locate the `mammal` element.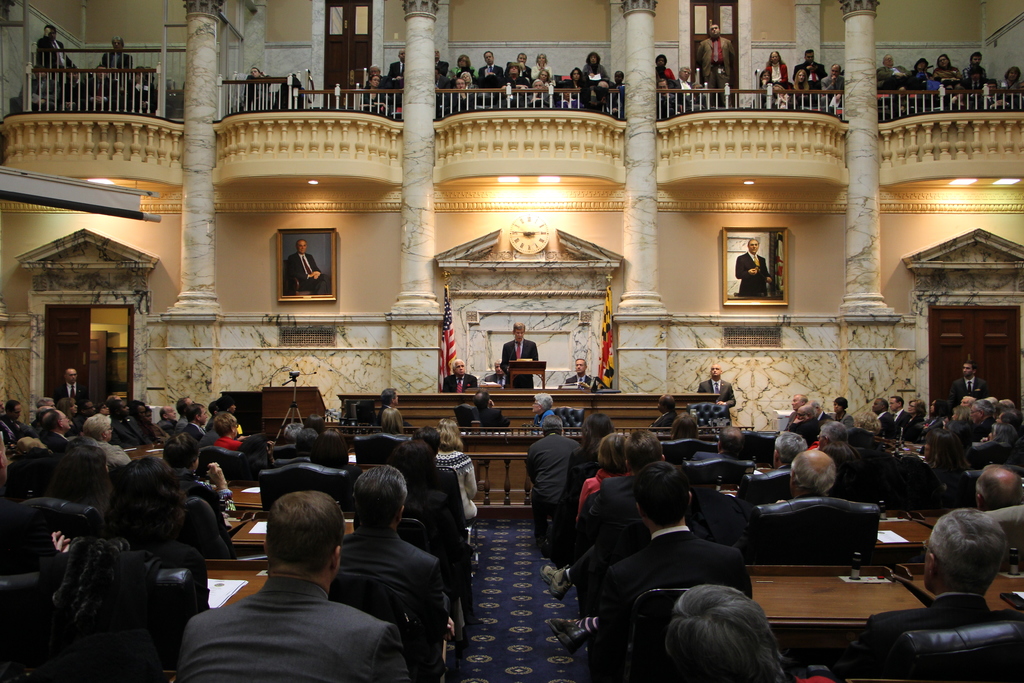
Element bbox: box(122, 65, 157, 119).
